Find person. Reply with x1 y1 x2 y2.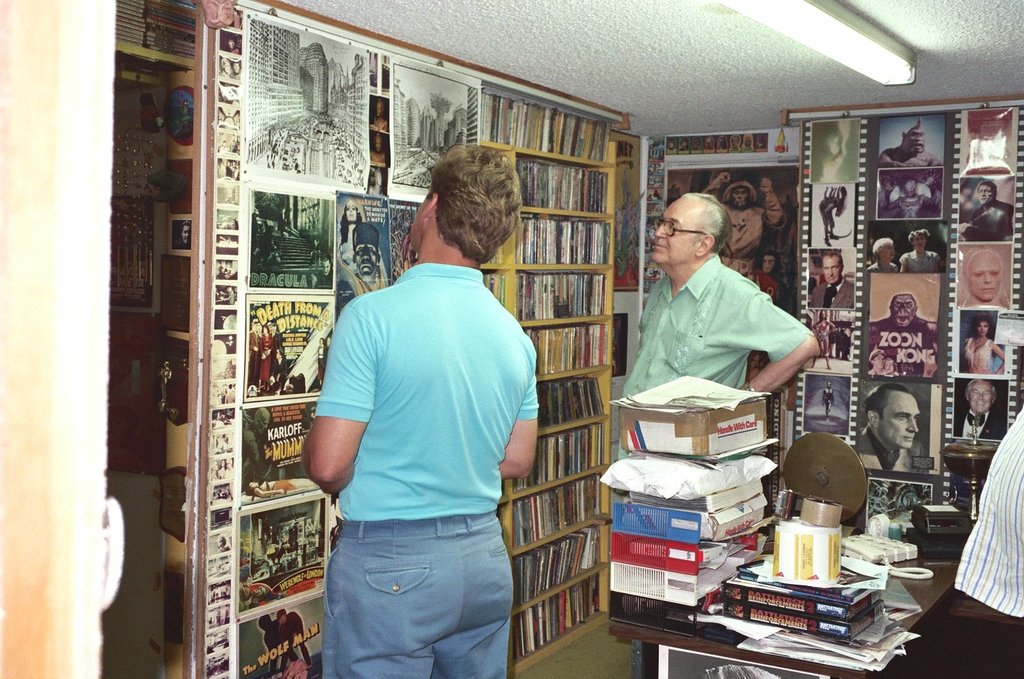
349 221 388 298.
